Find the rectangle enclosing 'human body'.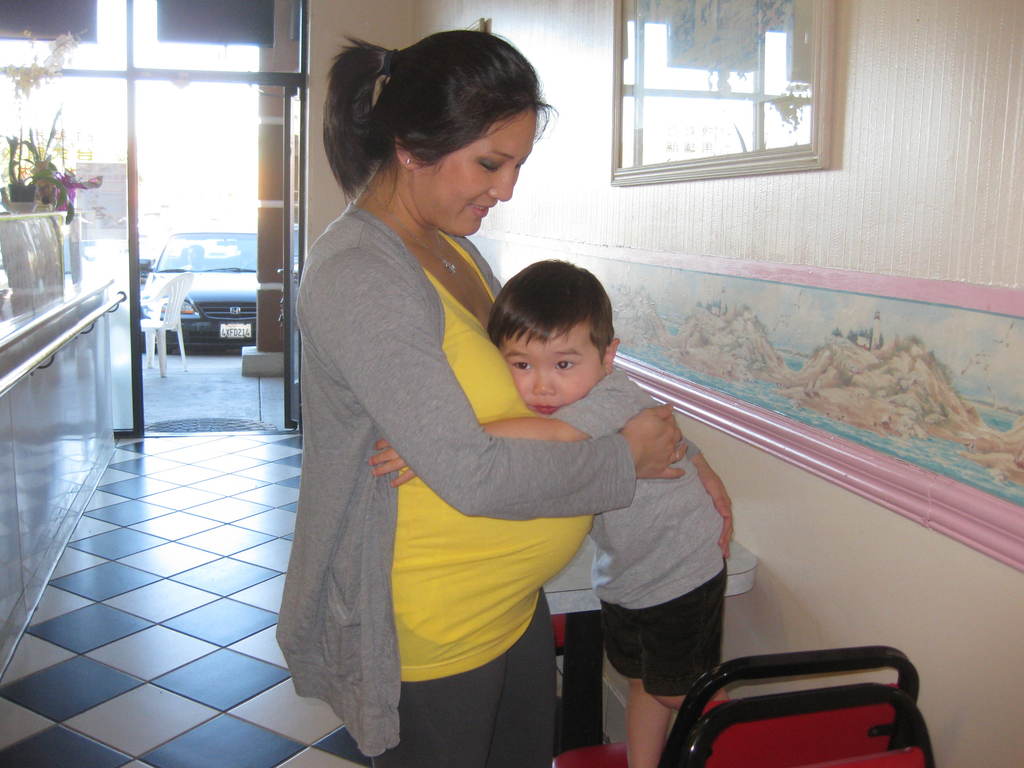
(left=271, top=29, right=733, bottom=757).
